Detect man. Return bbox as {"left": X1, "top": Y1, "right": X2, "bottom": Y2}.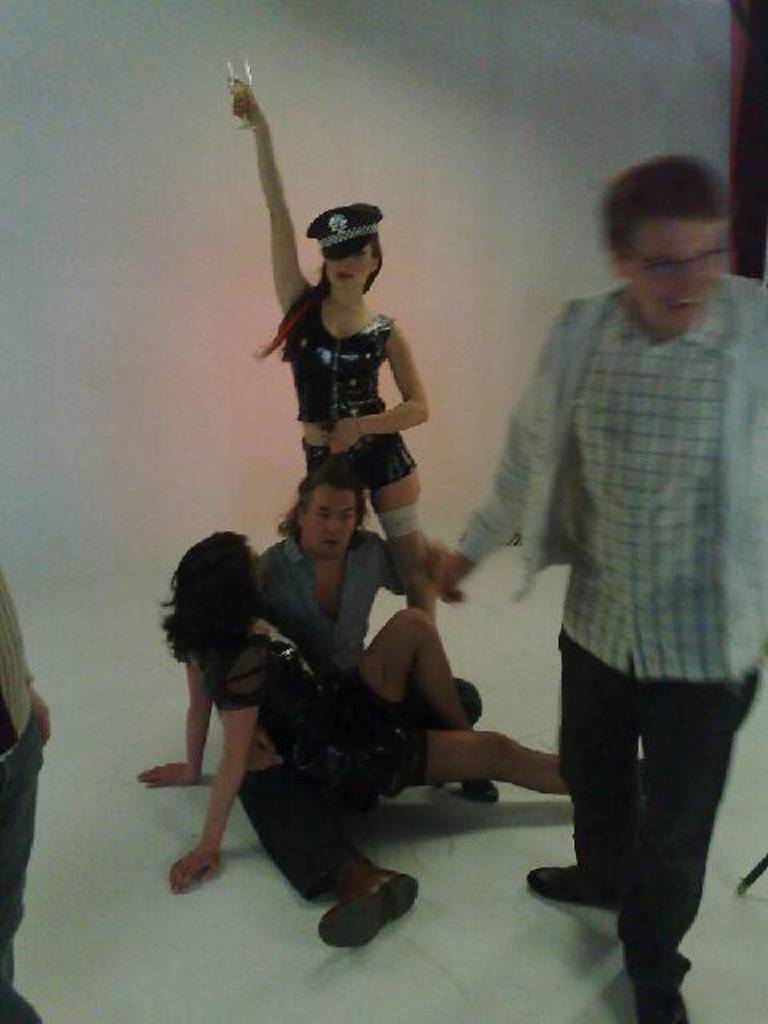
{"left": 0, "top": 566, "right": 58, "bottom": 1022}.
